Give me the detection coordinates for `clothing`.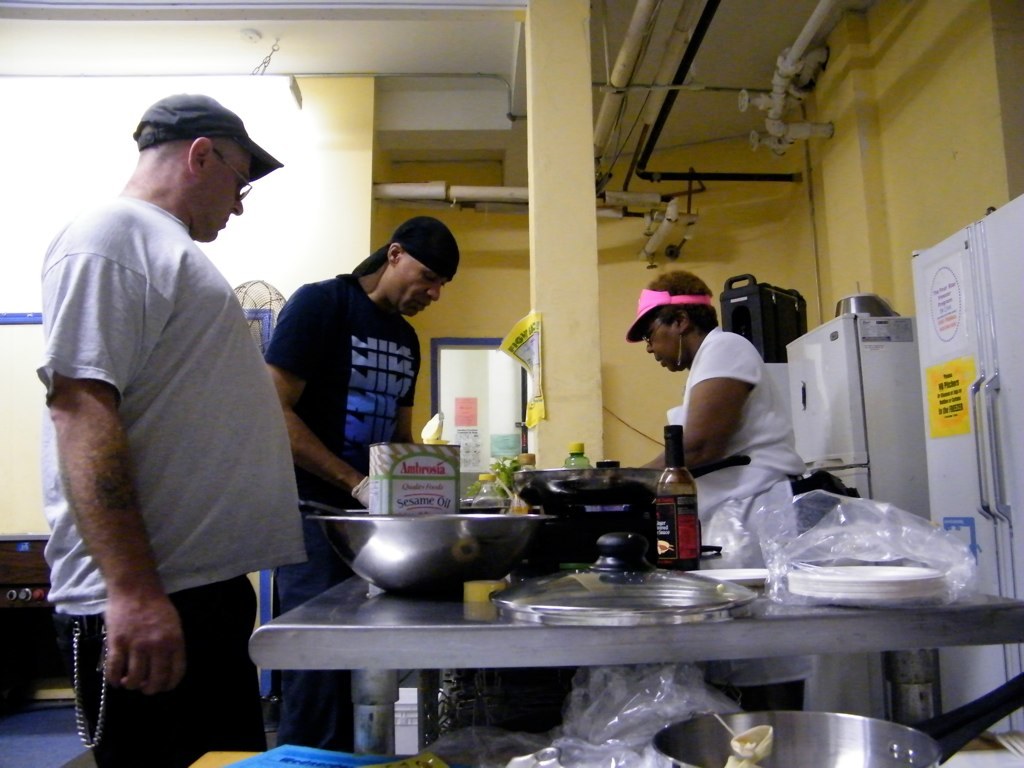
box=[668, 316, 810, 709].
